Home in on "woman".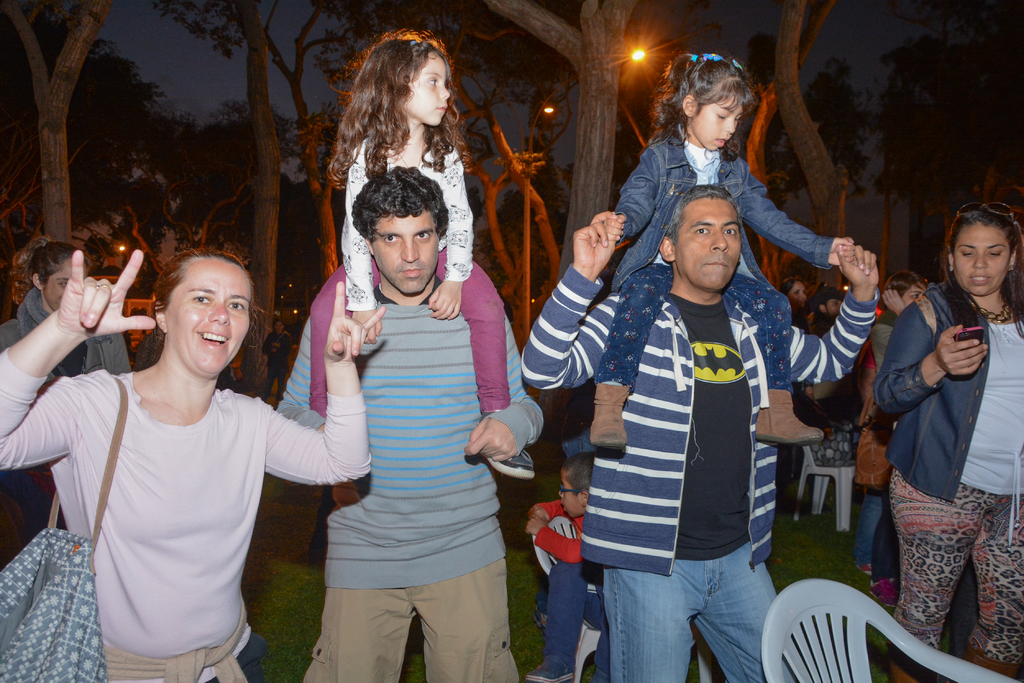
Homed in at bbox=(0, 242, 385, 682).
